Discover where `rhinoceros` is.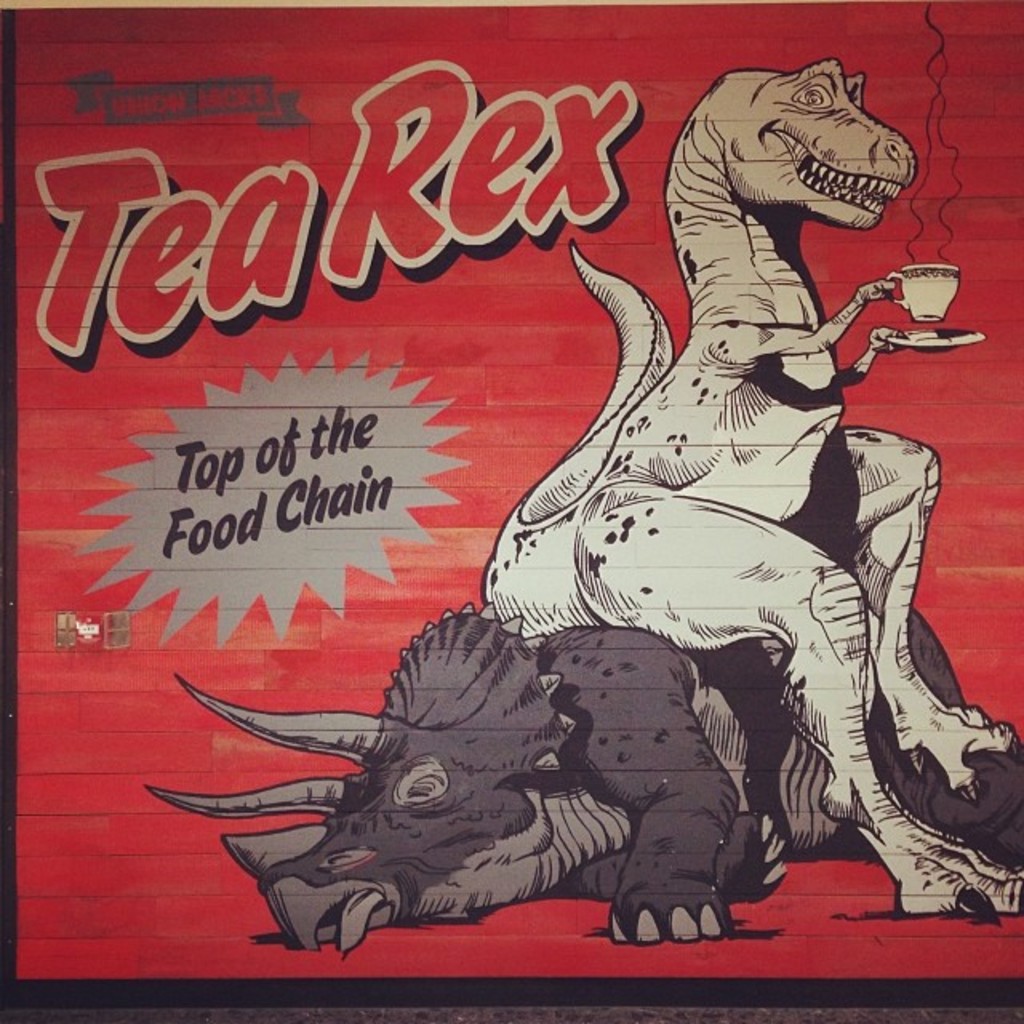
Discovered at 138,600,1022,965.
